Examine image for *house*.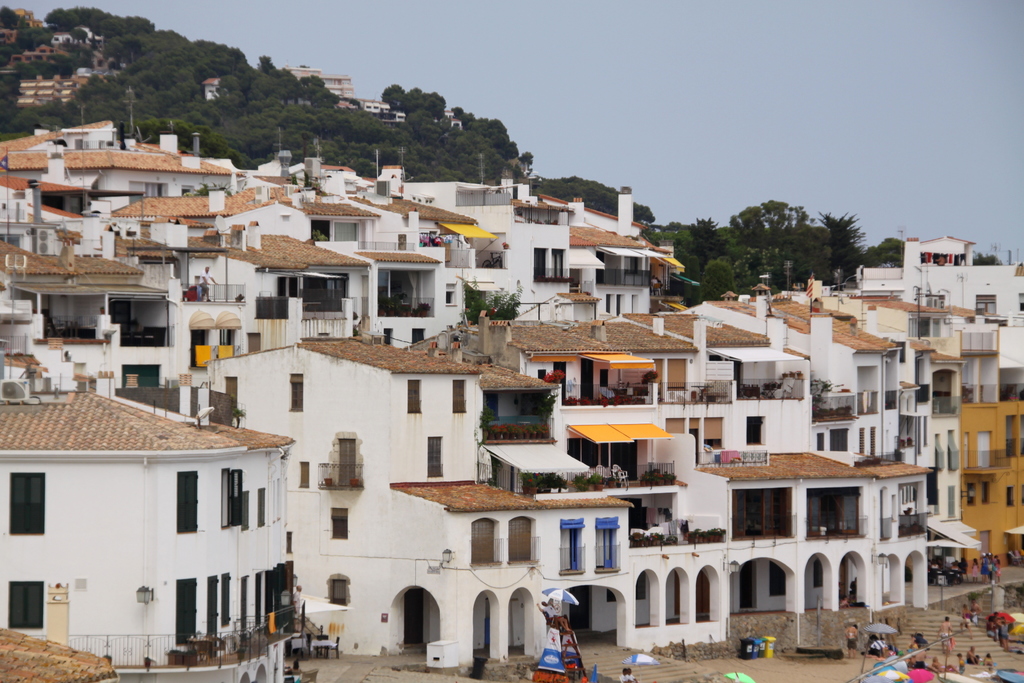
Examination result: rect(408, 315, 734, 650).
